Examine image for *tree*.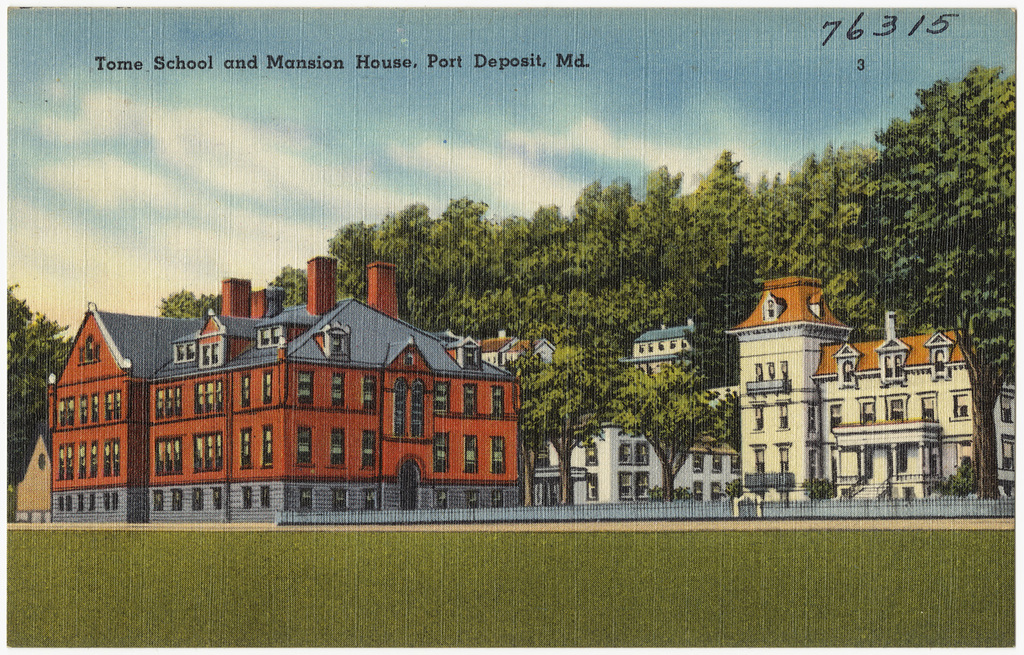
Examination result: bbox=[605, 361, 730, 506].
